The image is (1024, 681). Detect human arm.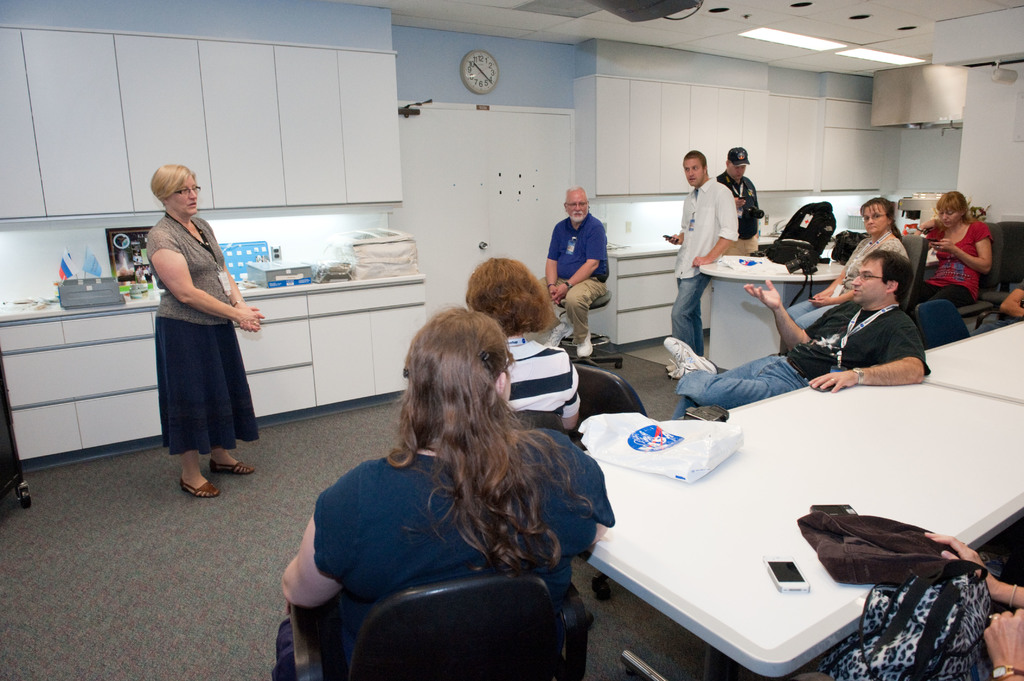
Detection: box=[545, 223, 607, 303].
